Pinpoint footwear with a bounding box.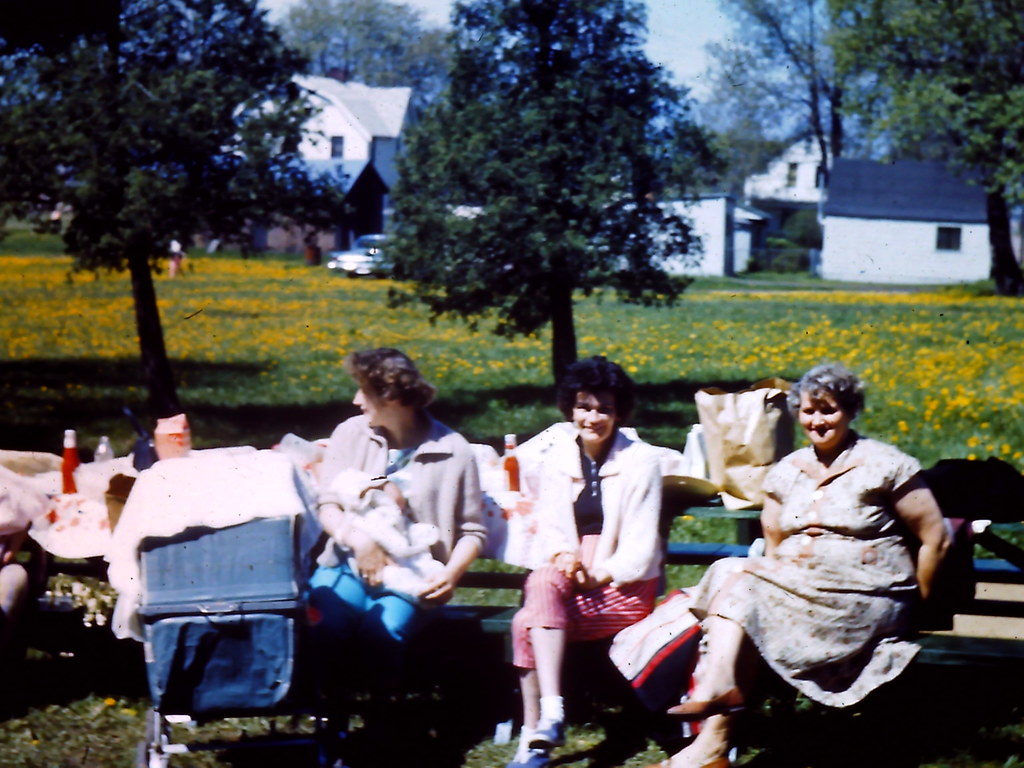
detection(527, 719, 566, 751).
